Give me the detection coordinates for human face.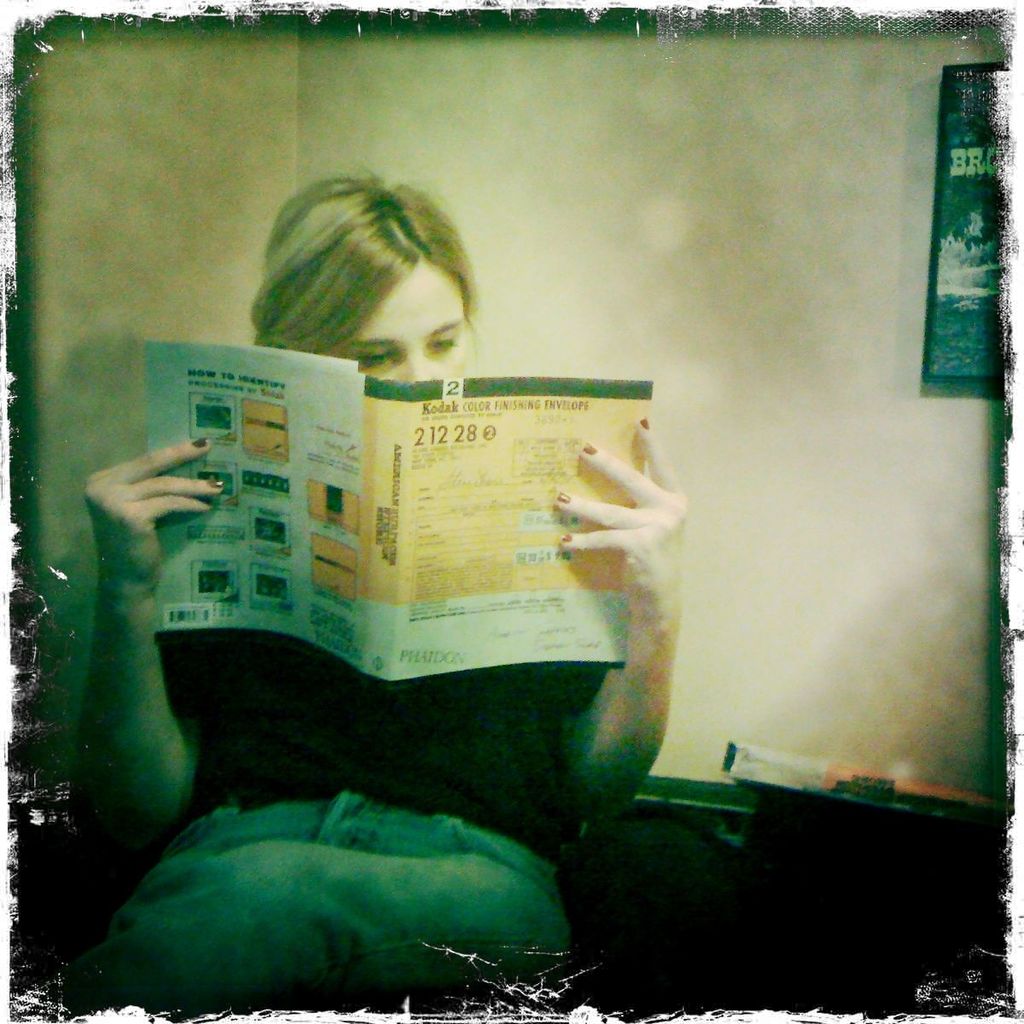
[x1=350, y1=267, x2=474, y2=381].
